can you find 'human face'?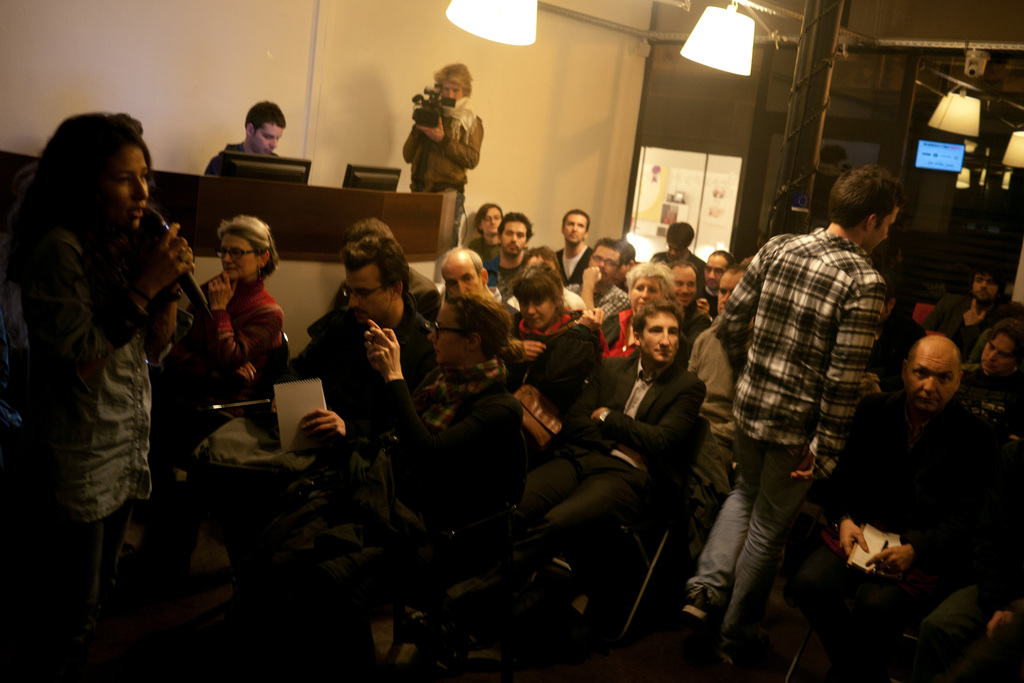
Yes, bounding box: left=589, top=244, right=632, bottom=286.
